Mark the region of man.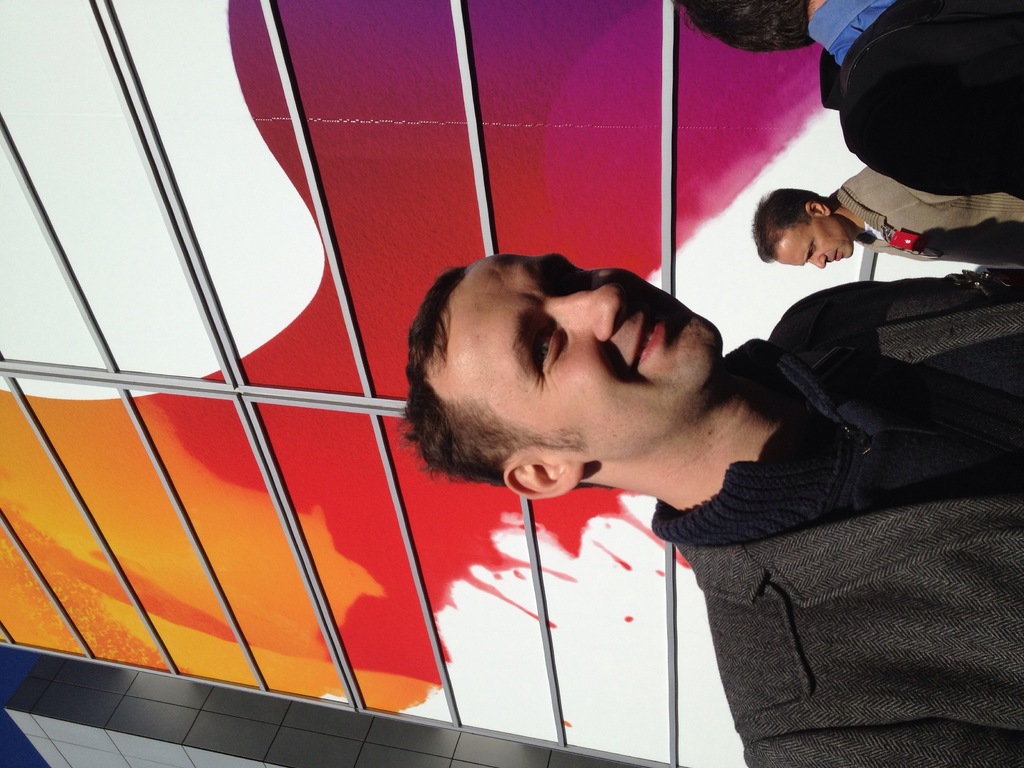
Region: select_region(668, 0, 1023, 197).
